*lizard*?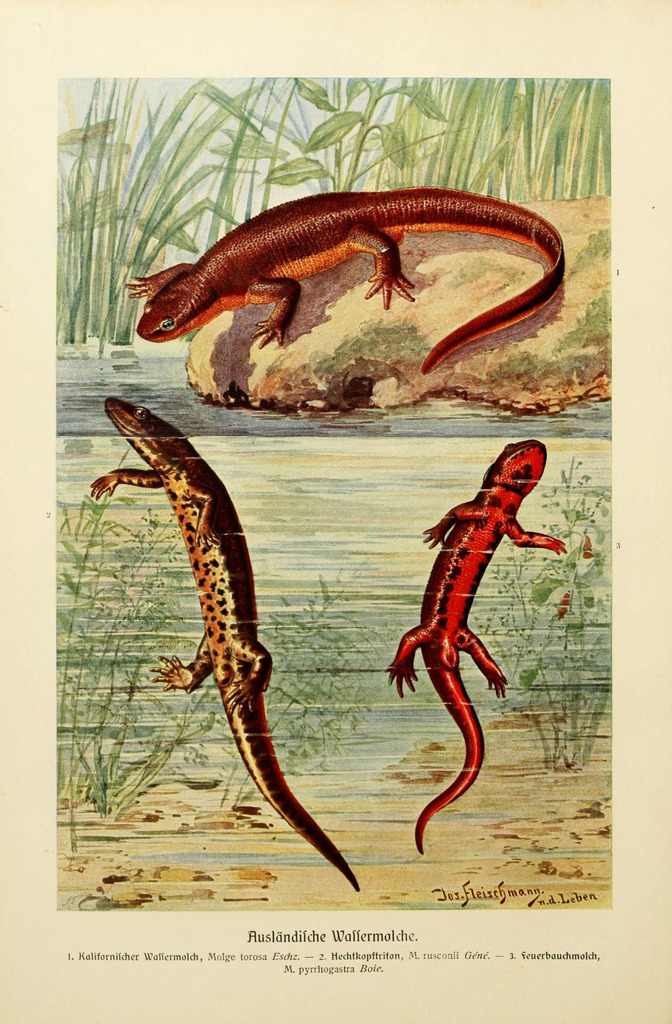
88 398 352 883
